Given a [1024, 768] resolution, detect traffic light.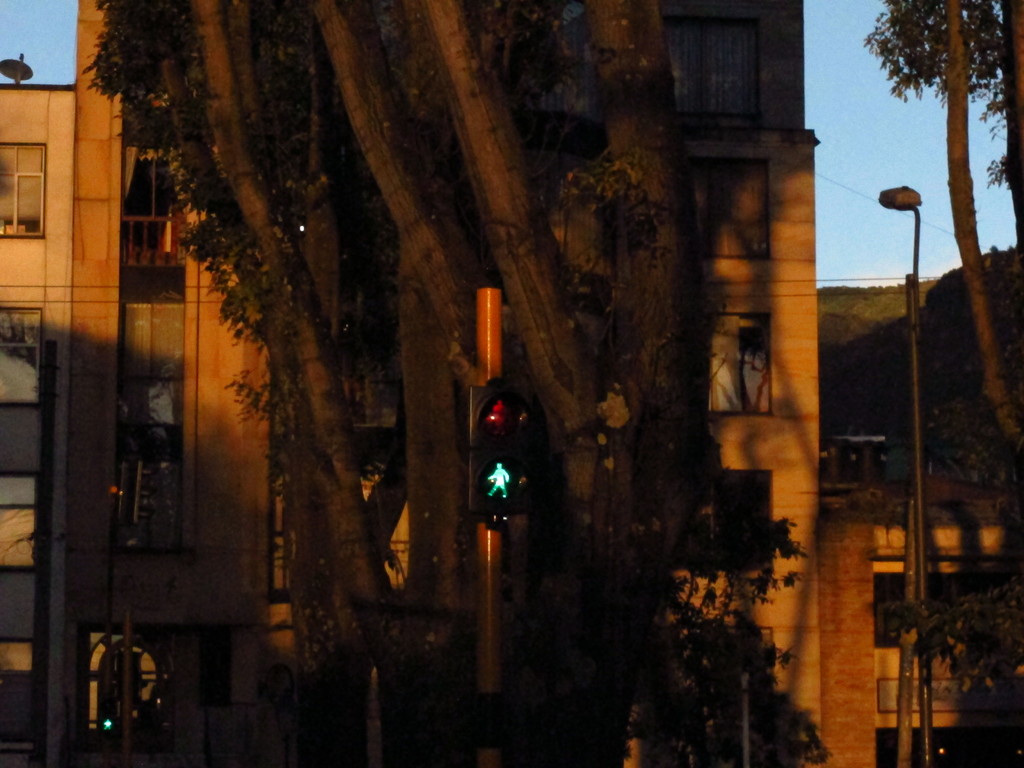
(left=132, top=460, right=157, bottom=525).
